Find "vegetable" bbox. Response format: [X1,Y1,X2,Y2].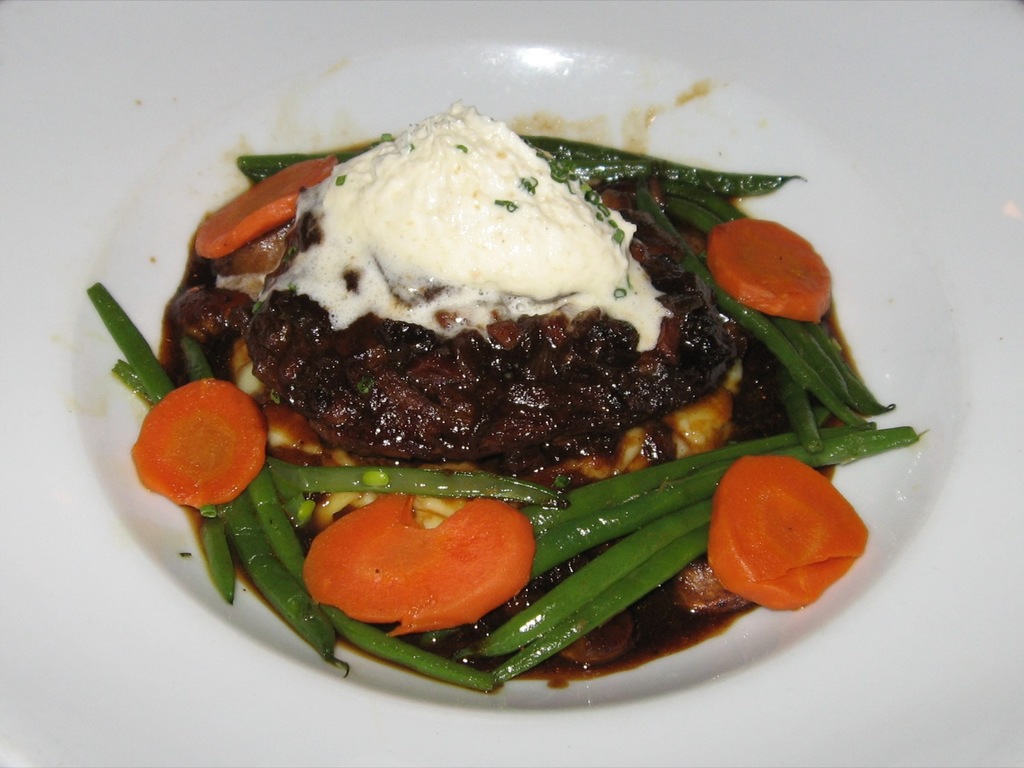
[81,280,242,600].
